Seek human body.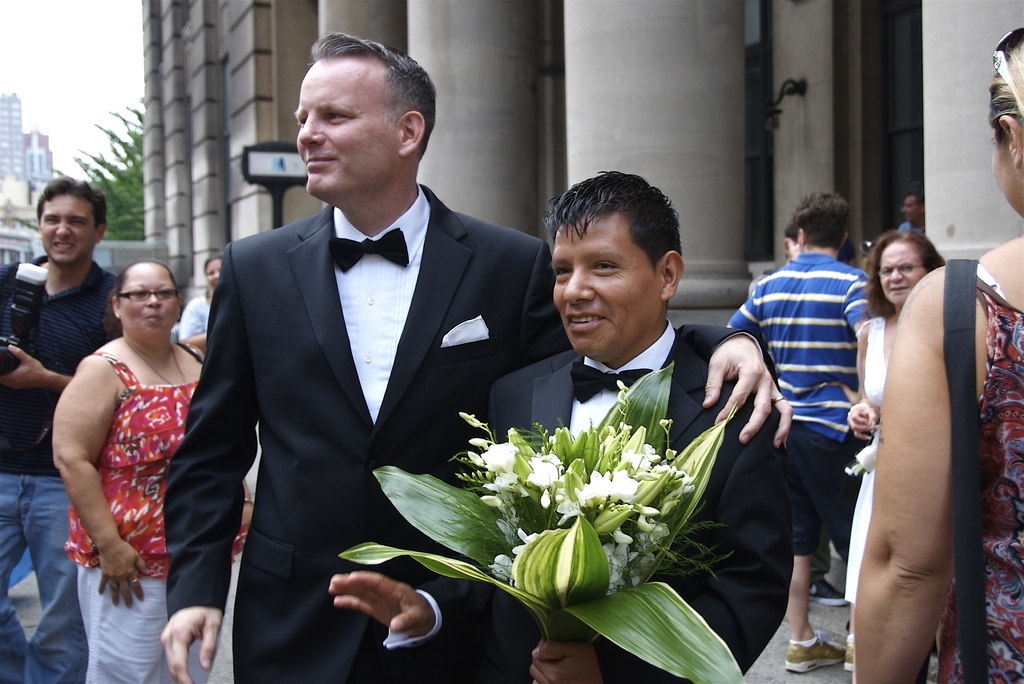
bbox(4, 173, 140, 607).
